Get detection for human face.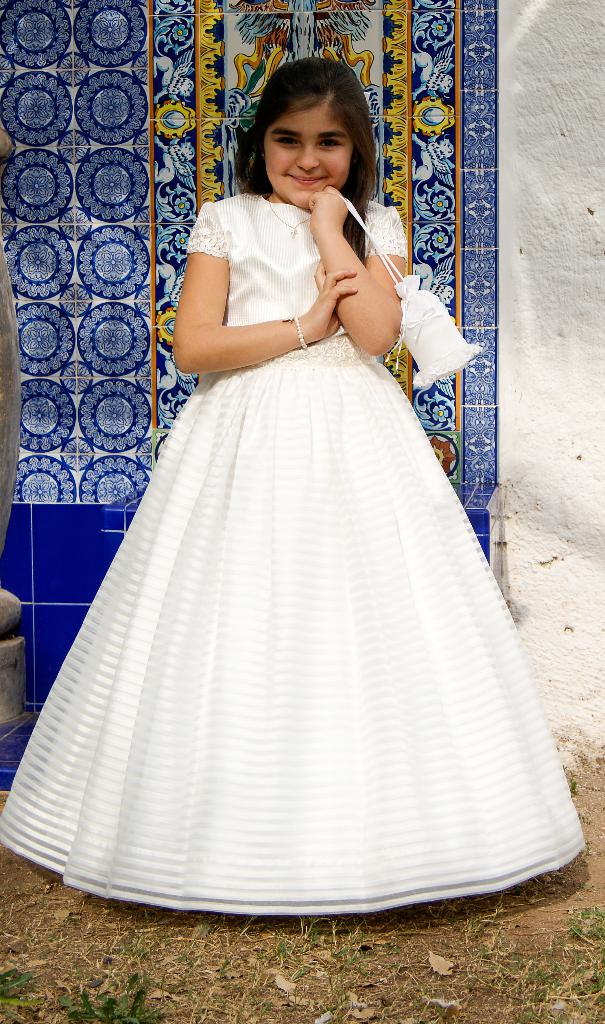
Detection: 265, 99, 352, 211.
